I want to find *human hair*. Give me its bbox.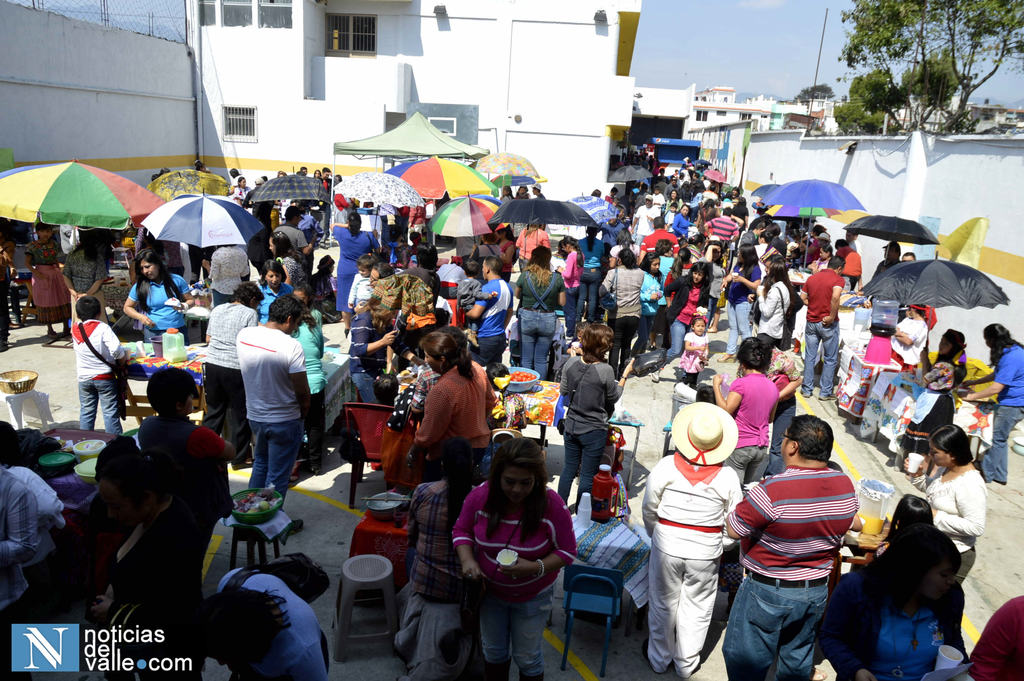
<box>298,171,305,177</box>.
